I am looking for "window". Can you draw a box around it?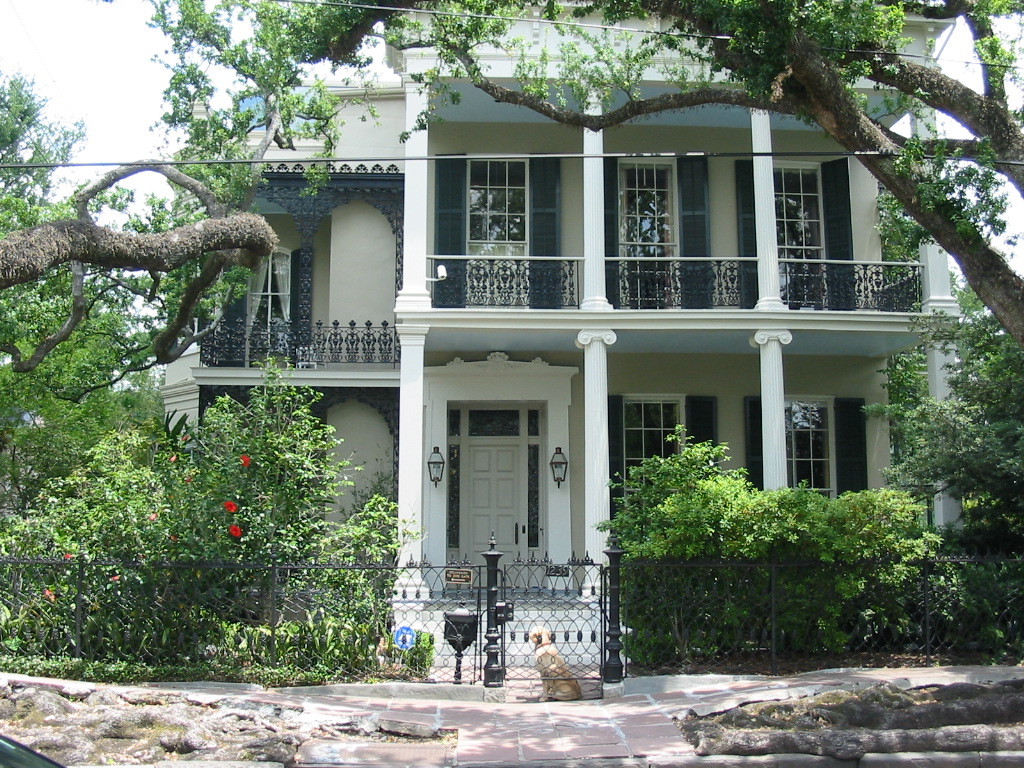
Sure, the bounding box is bbox=(786, 394, 832, 503).
